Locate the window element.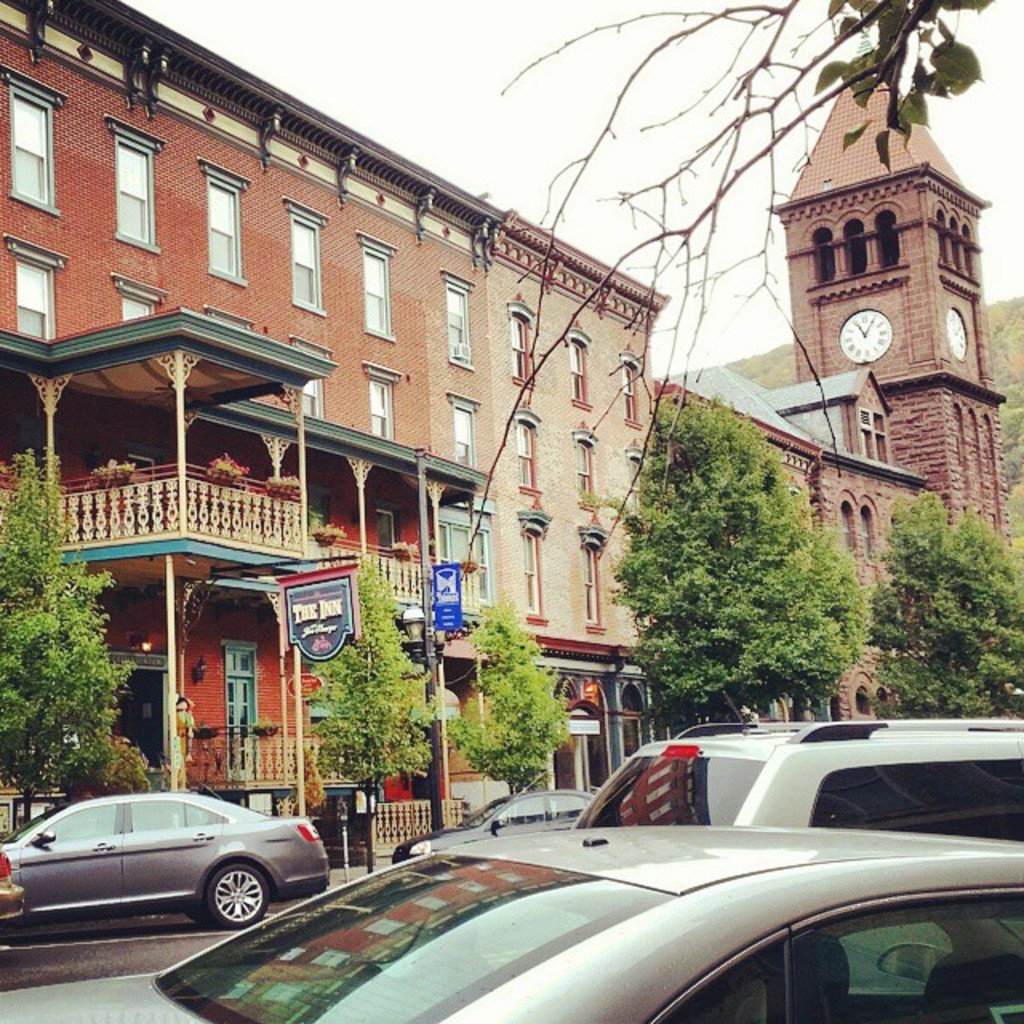
Element bbox: (109,120,160,256).
